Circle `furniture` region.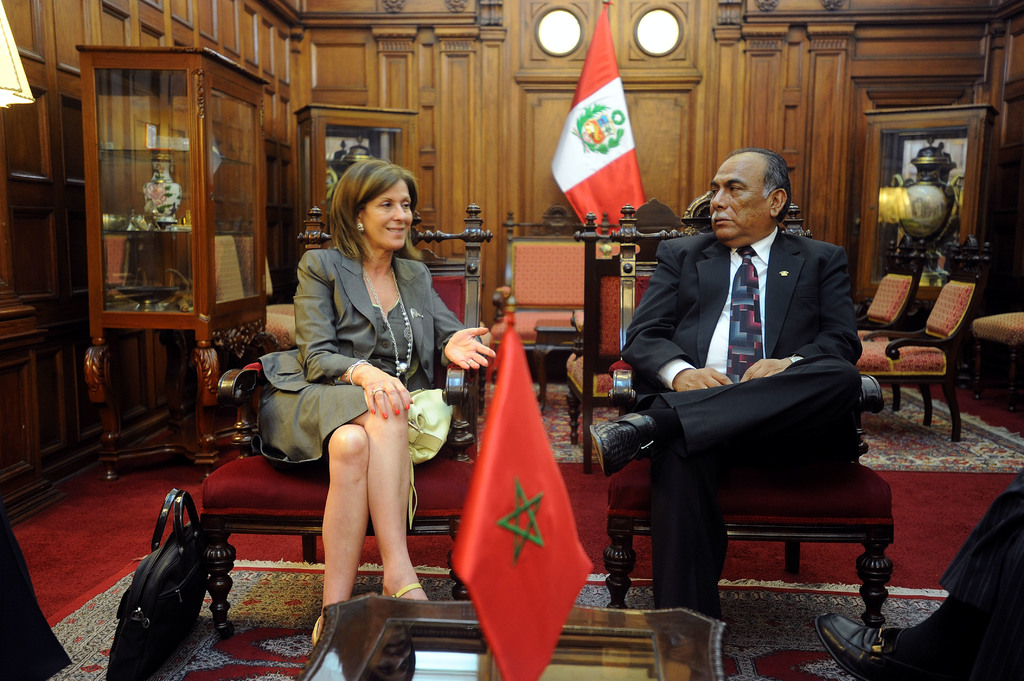
Region: crop(198, 203, 492, 639).
